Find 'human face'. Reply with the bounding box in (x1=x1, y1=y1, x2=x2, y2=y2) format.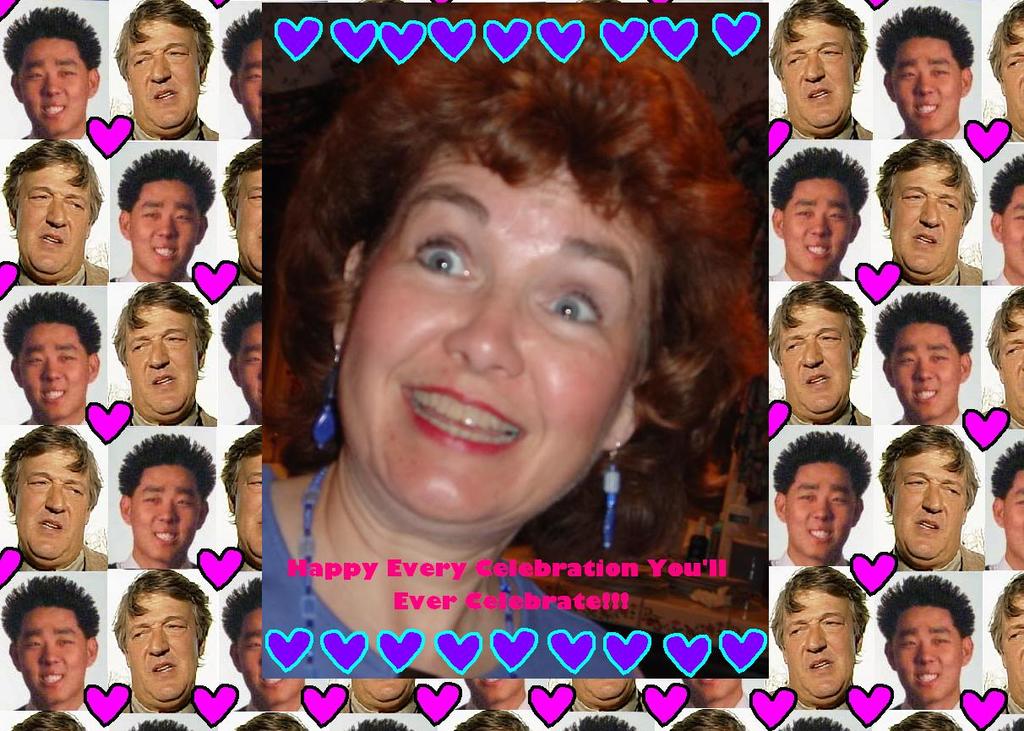
(x1=570, y1=675, x2=632, y2=699).
